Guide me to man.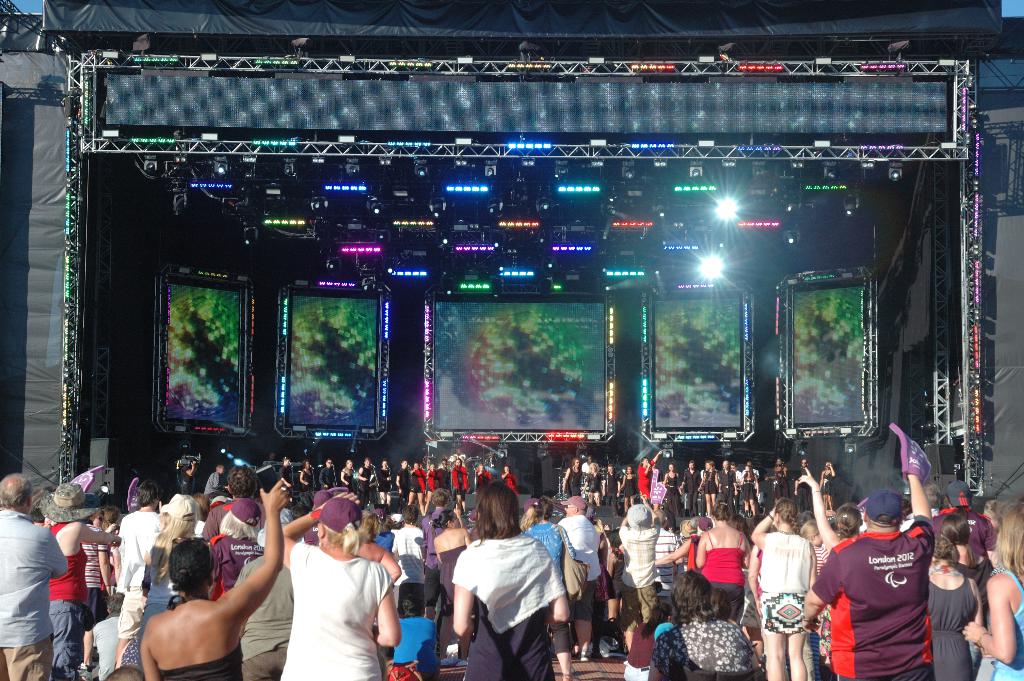
Guidance: bbox=(228, 529, 293, 680).
